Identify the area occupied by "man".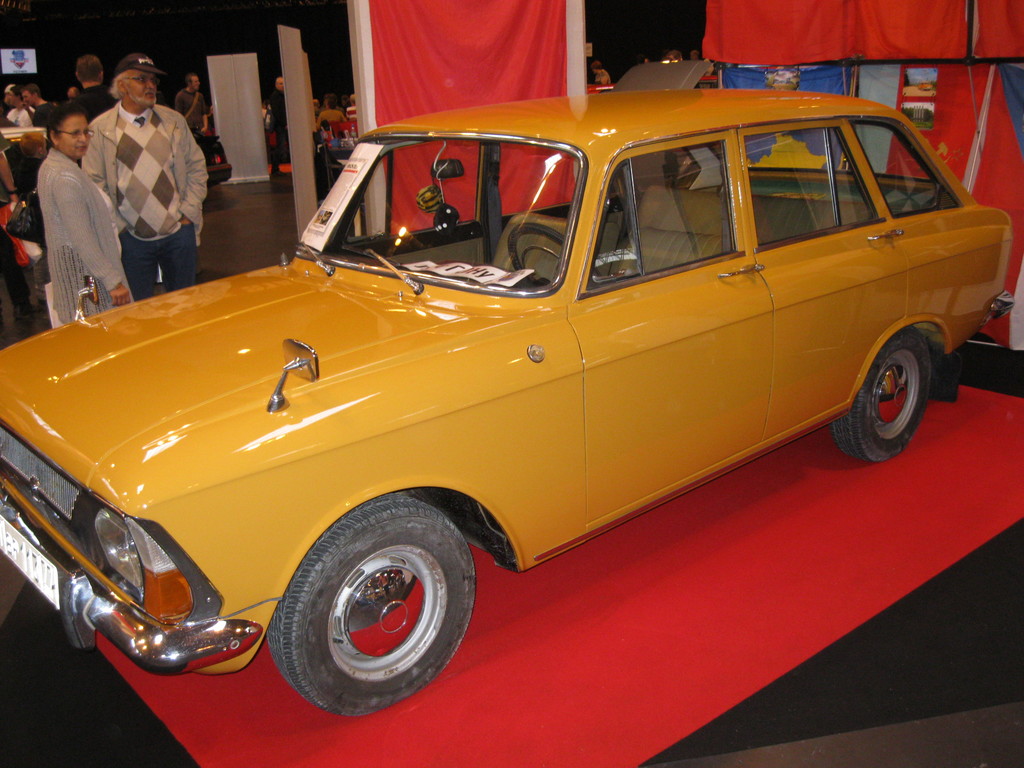
Area: {"x1": 10, "y1": 90, "x2": 33, "y2": 127}.
